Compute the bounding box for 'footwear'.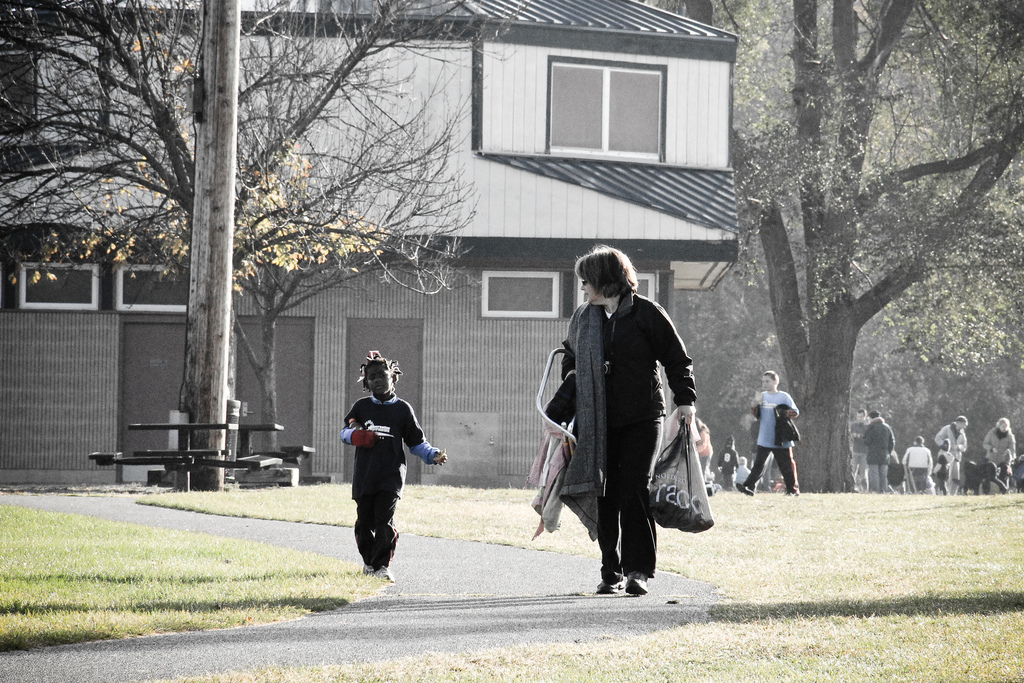
detection(779, 490, 799, 497).
